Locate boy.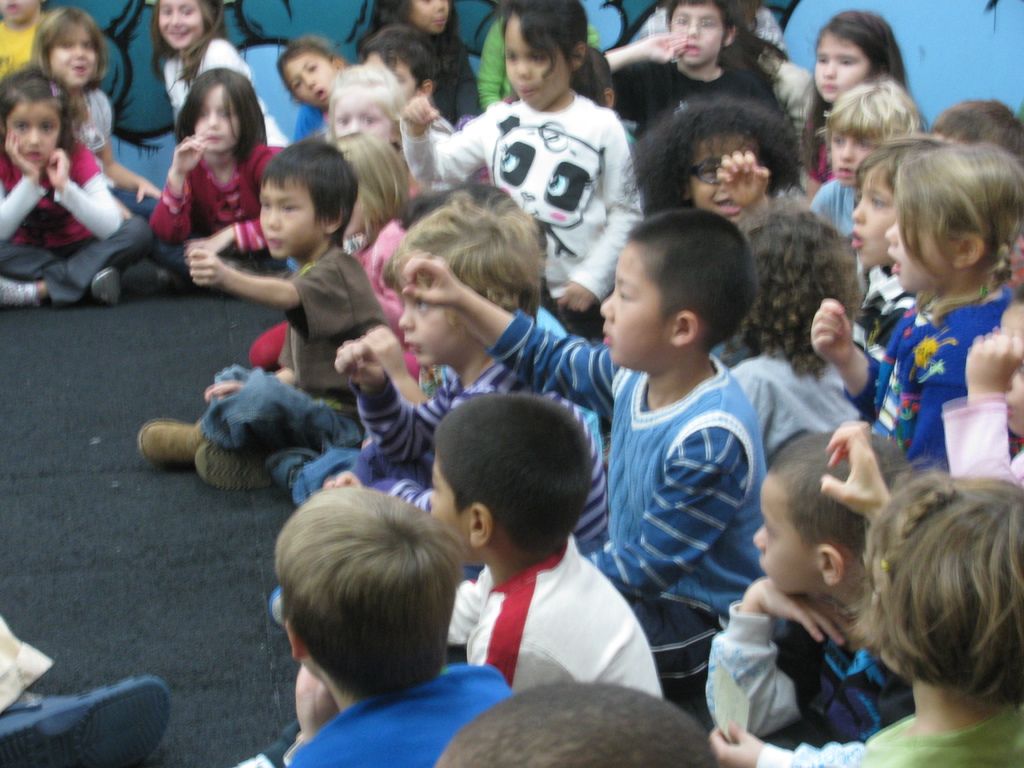
Bounding box: bbox=(415, 392, 670, 701).
